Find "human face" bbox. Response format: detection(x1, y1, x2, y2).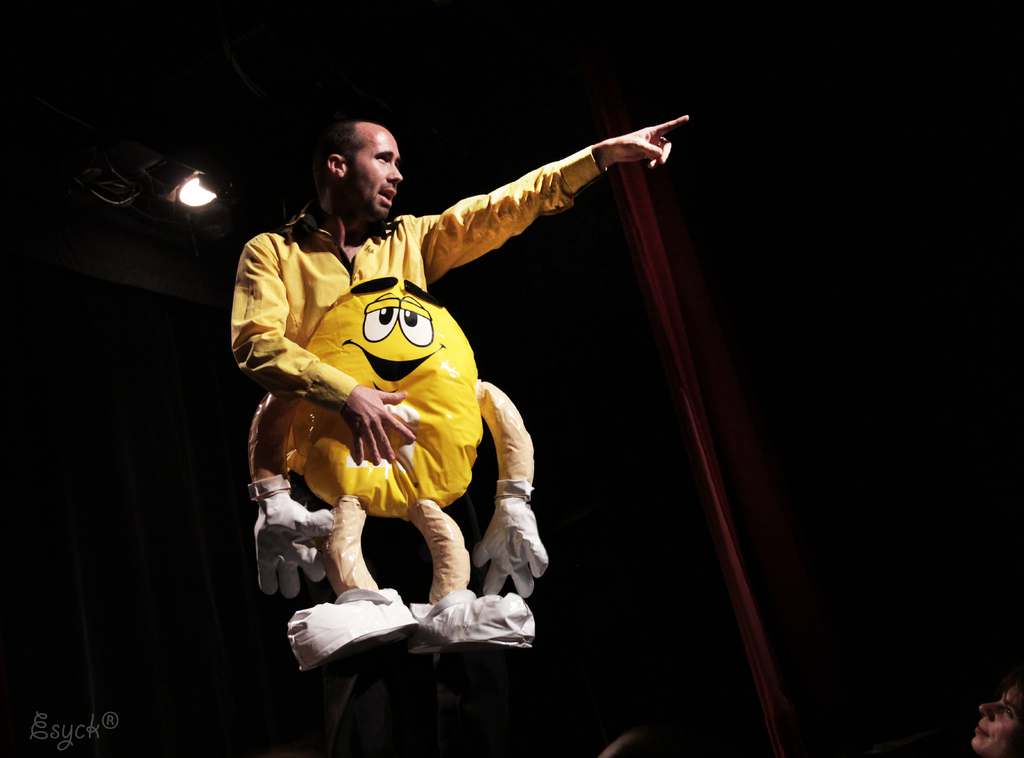
detection(334, 123, 404, 219).
